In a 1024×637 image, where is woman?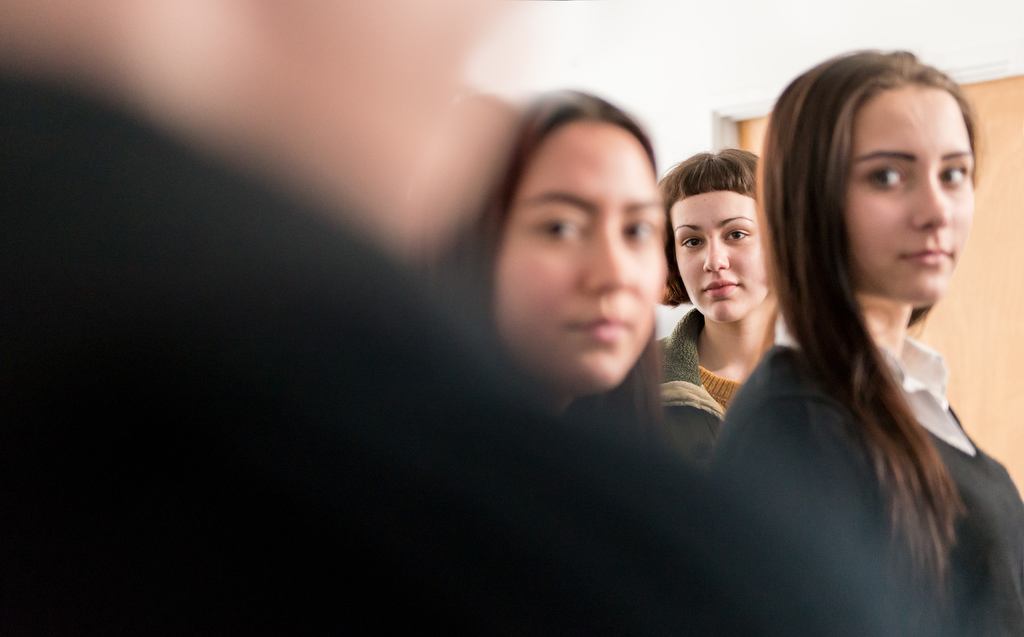
648/149/795/471.
